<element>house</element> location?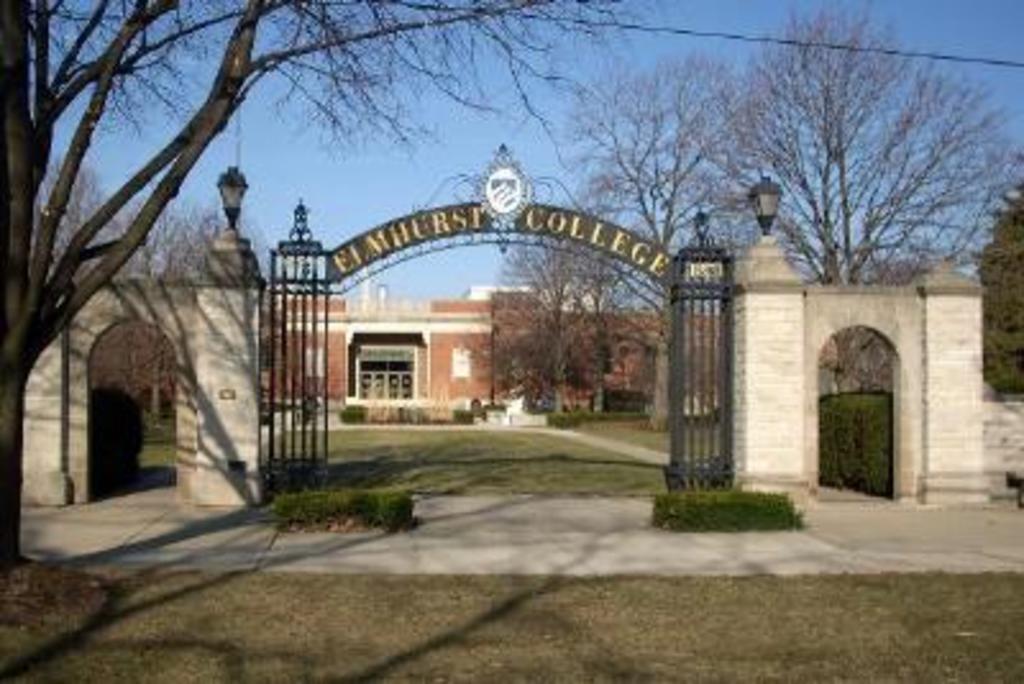
Rect(26, 228, 274, 538)
